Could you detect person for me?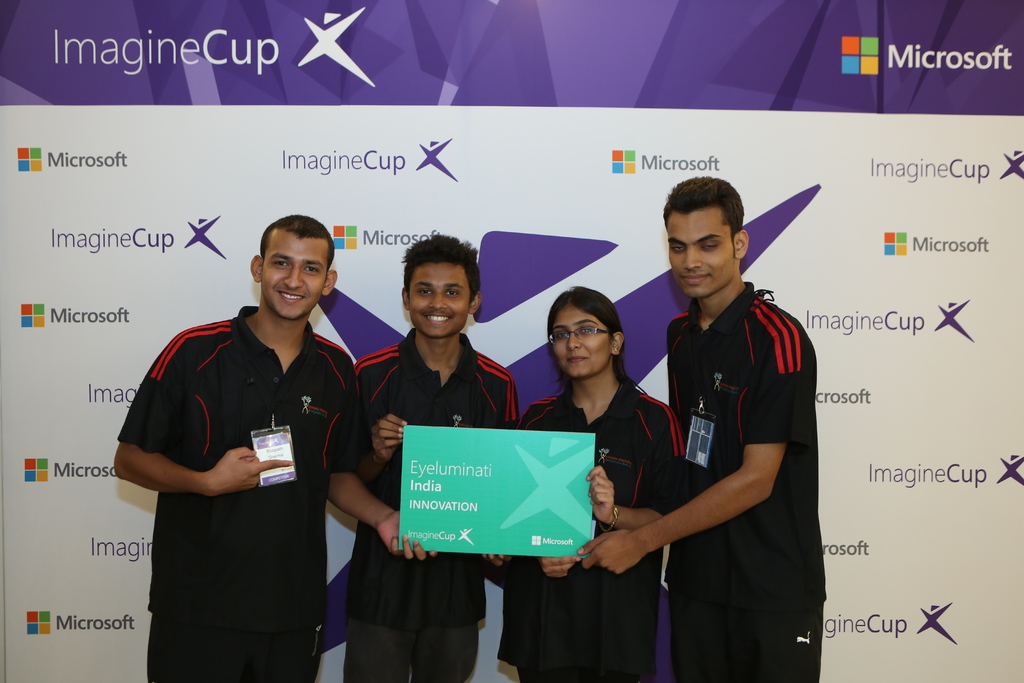
Detection result: bbox(381, 289, 688, 682).
